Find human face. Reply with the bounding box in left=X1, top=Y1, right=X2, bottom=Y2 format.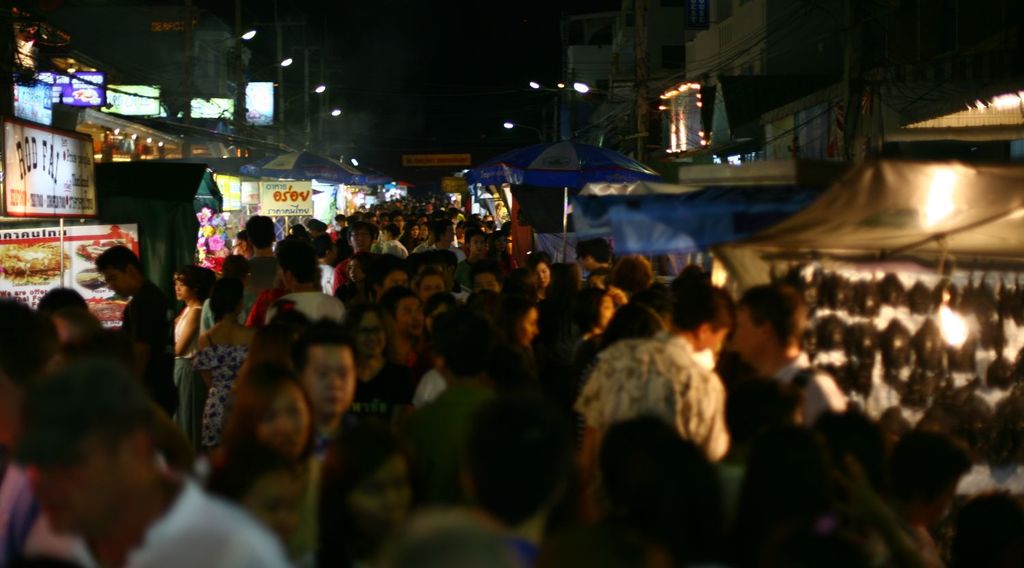
left=351, top=455, right=410, bottom=536.
